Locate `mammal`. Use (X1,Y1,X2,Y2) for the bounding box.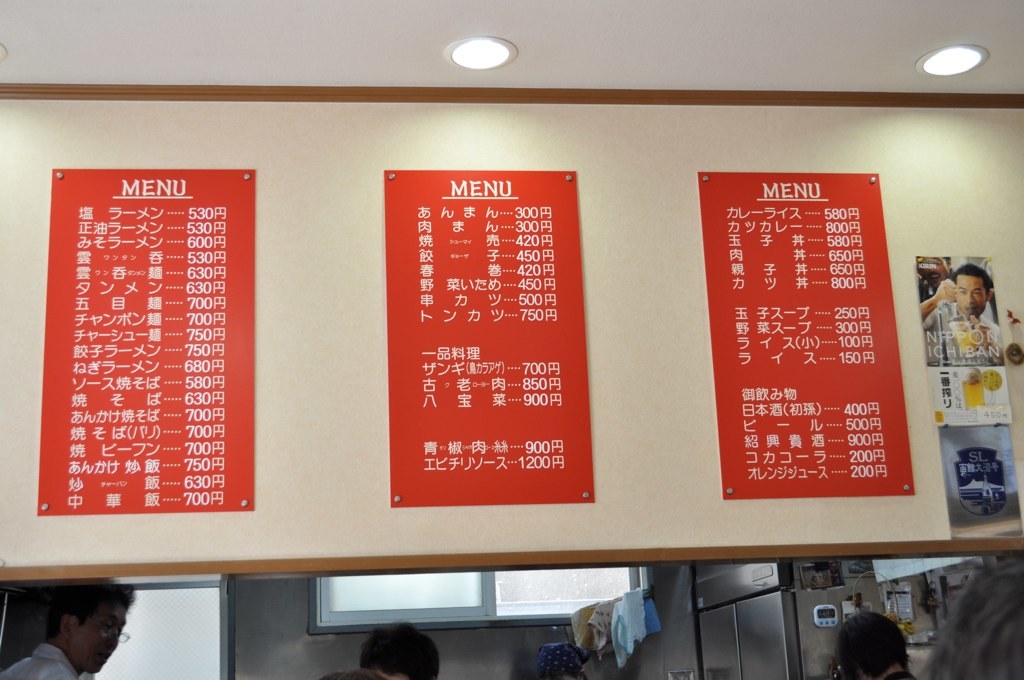
(923,264,1005,372).
